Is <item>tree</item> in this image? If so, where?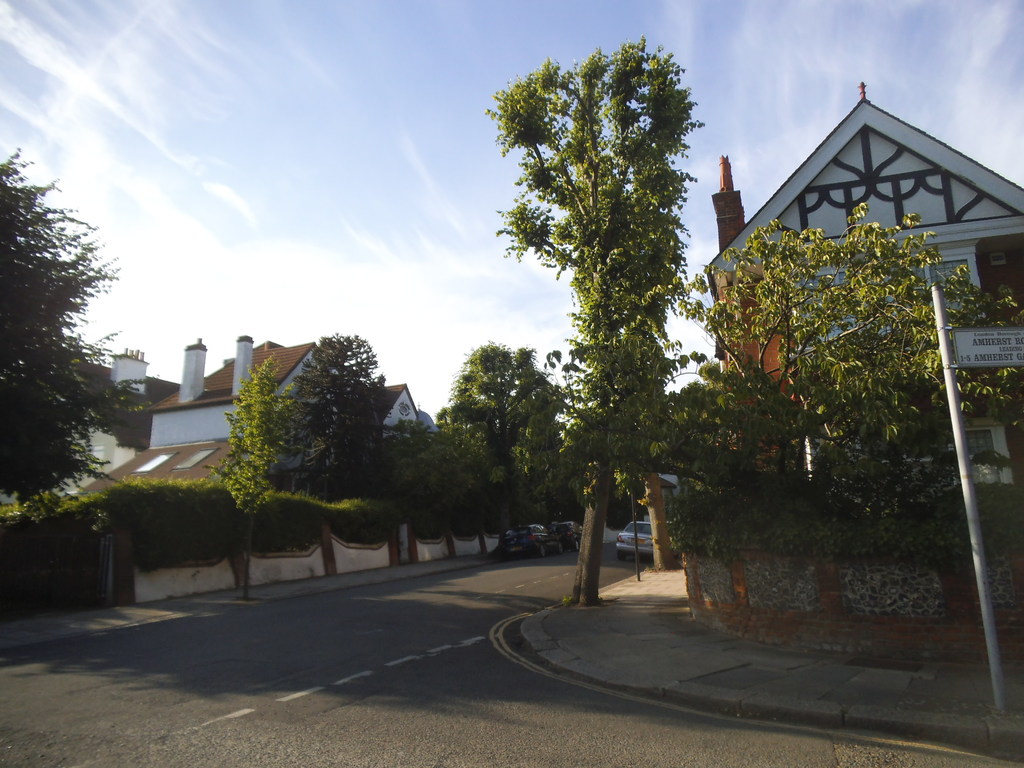
Yes, at l=381, t=416, r=475, b=536.
